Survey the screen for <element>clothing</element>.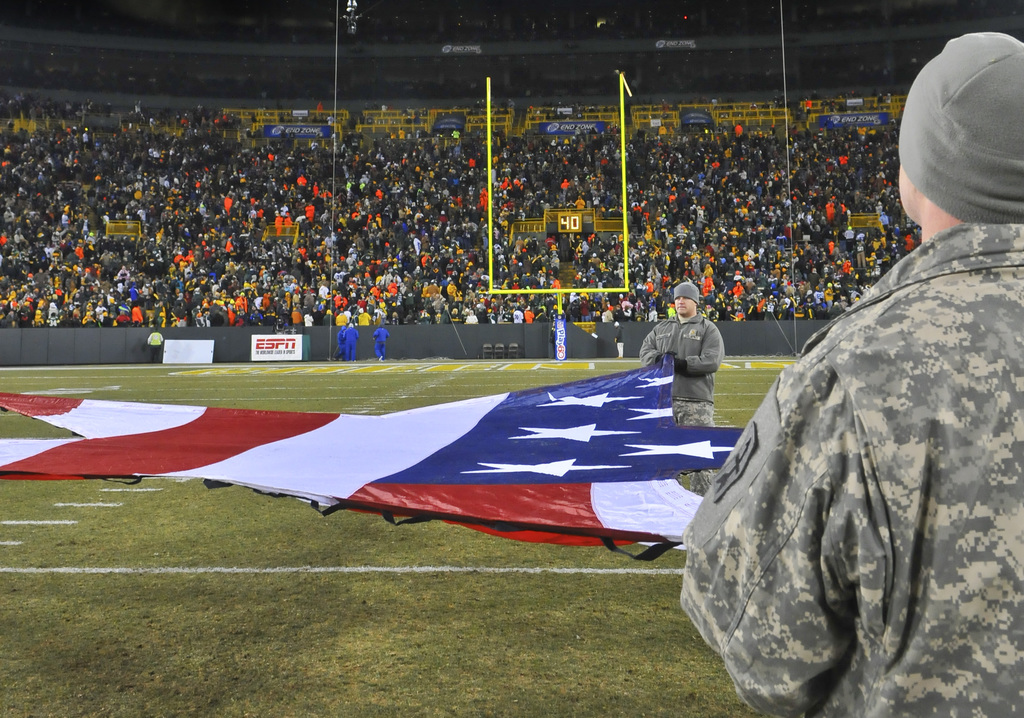
Survey found: (left=294, top=268, right=300, bottom=279).
